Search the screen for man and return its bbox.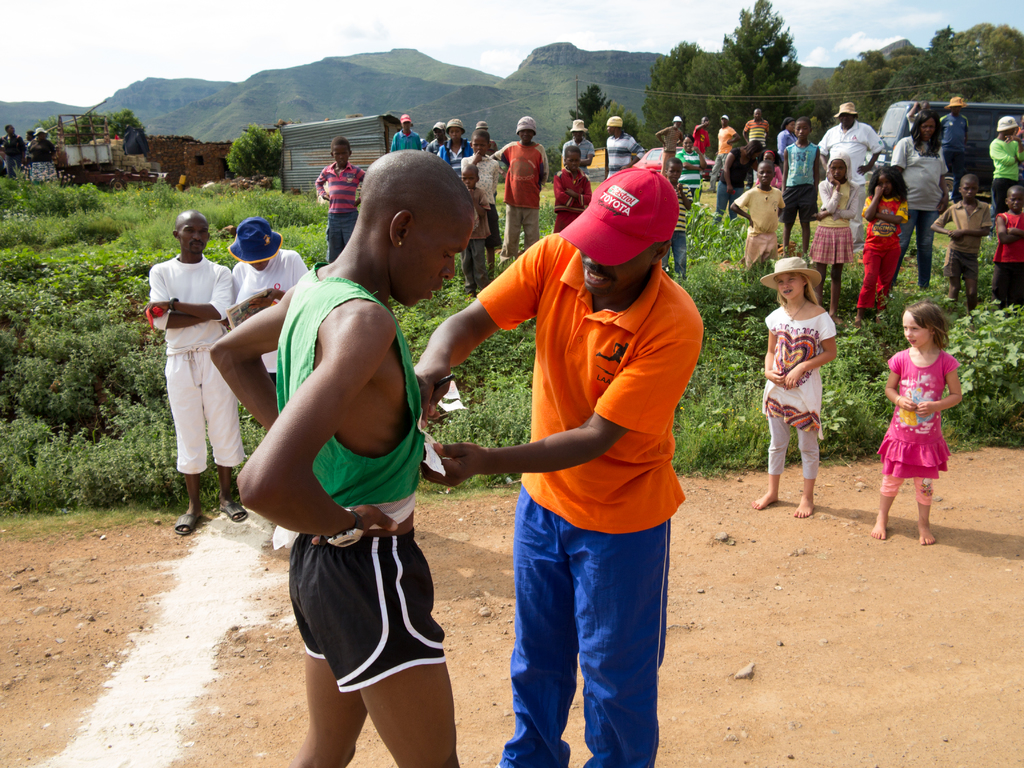
Found: l=660, t=115, r=682, b=153.
